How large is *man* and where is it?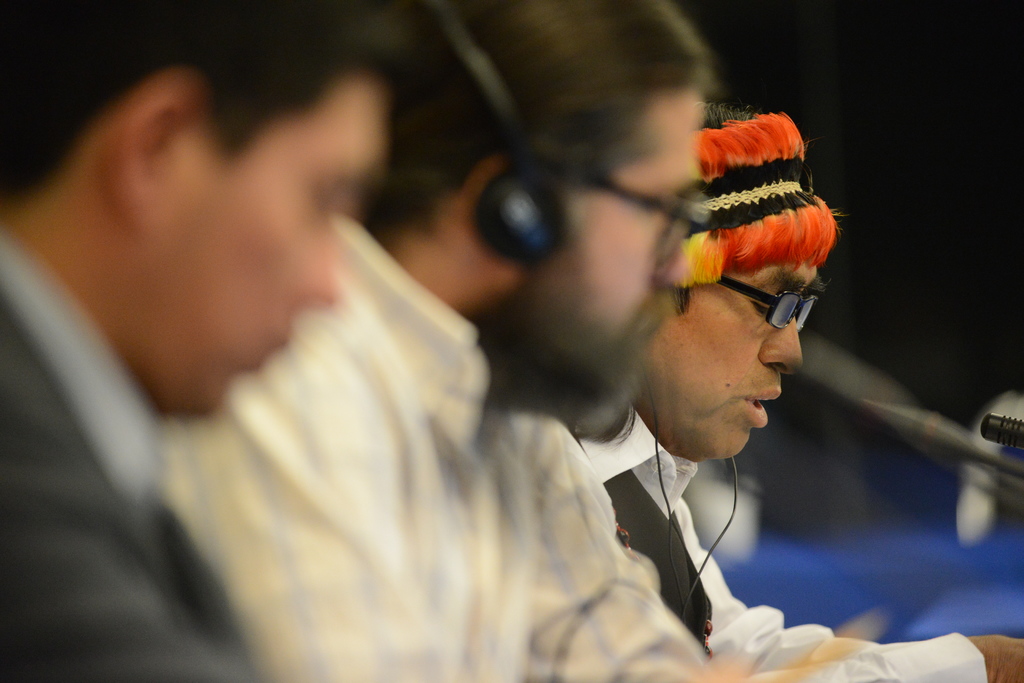
Bounding box: (x1=0, y1=0, x2=407, y2=682).
